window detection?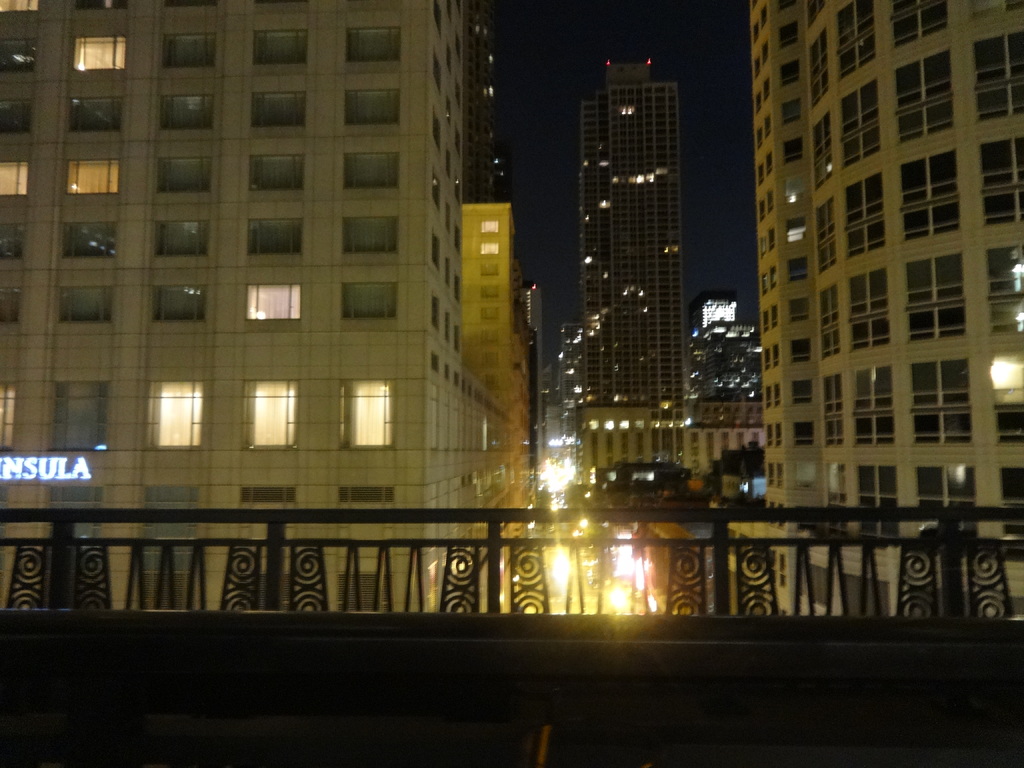
(x1=776, y1=383, x2=787, y2=405)
